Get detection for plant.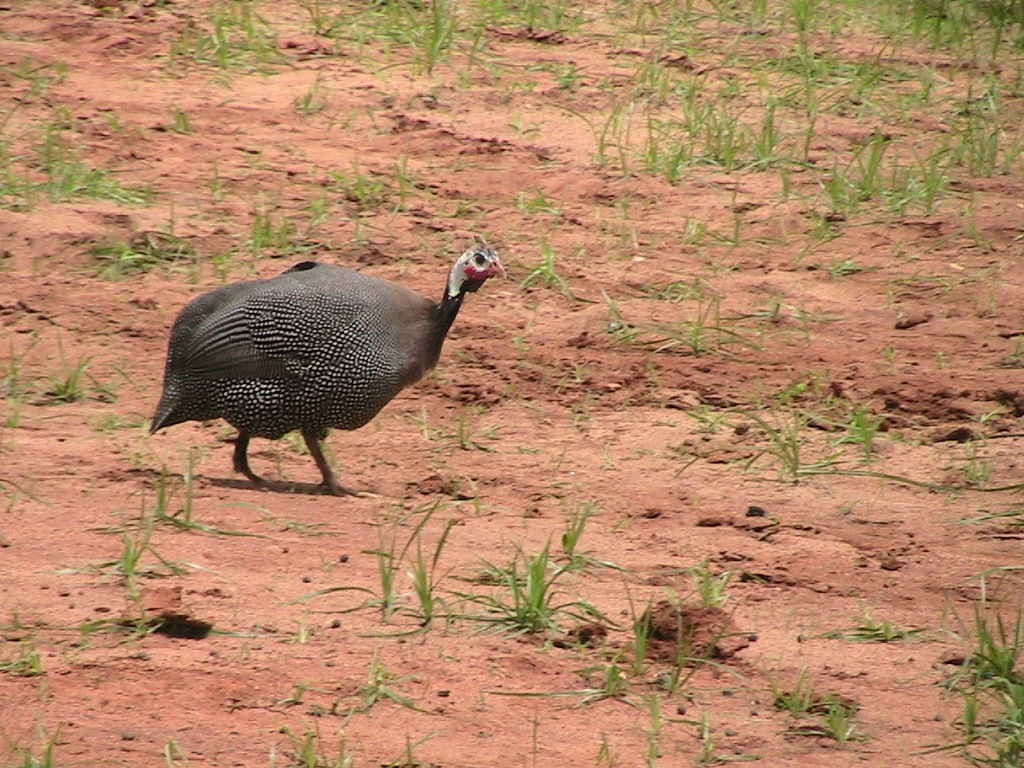
Detection: region(759, 661, 822, 719).
